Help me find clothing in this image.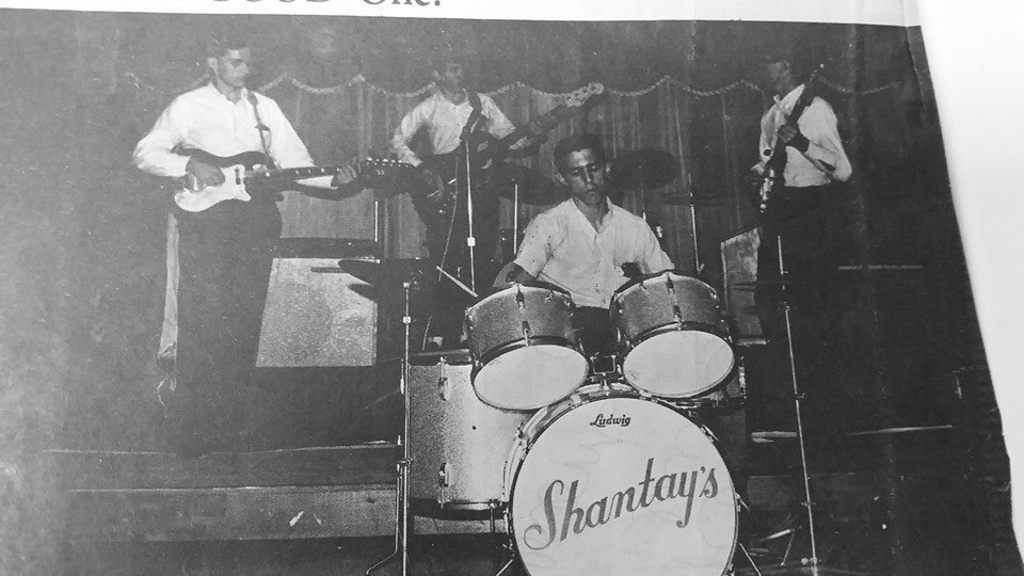
Found it: {"x1": 170, "y1": 208, "x2": 287, "y2": 438}.
